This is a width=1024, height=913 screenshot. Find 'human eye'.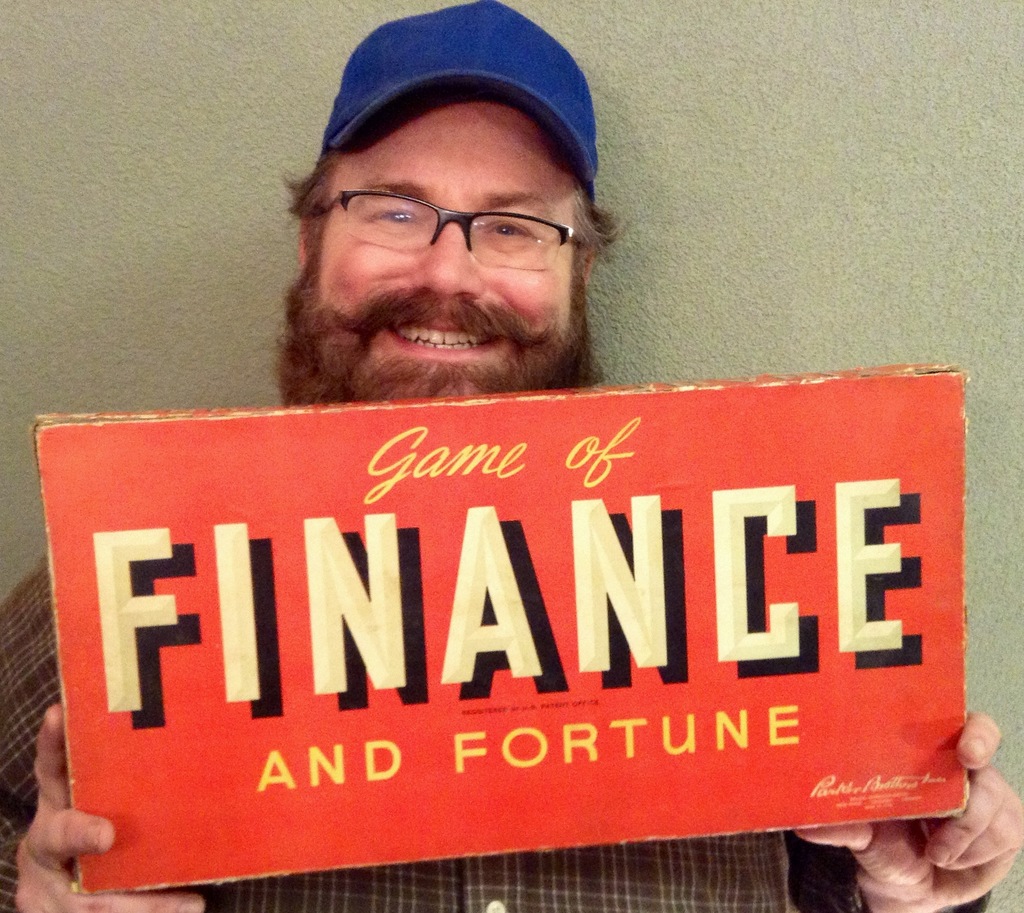
Bounding box: box(486, 210, 538, 244).
